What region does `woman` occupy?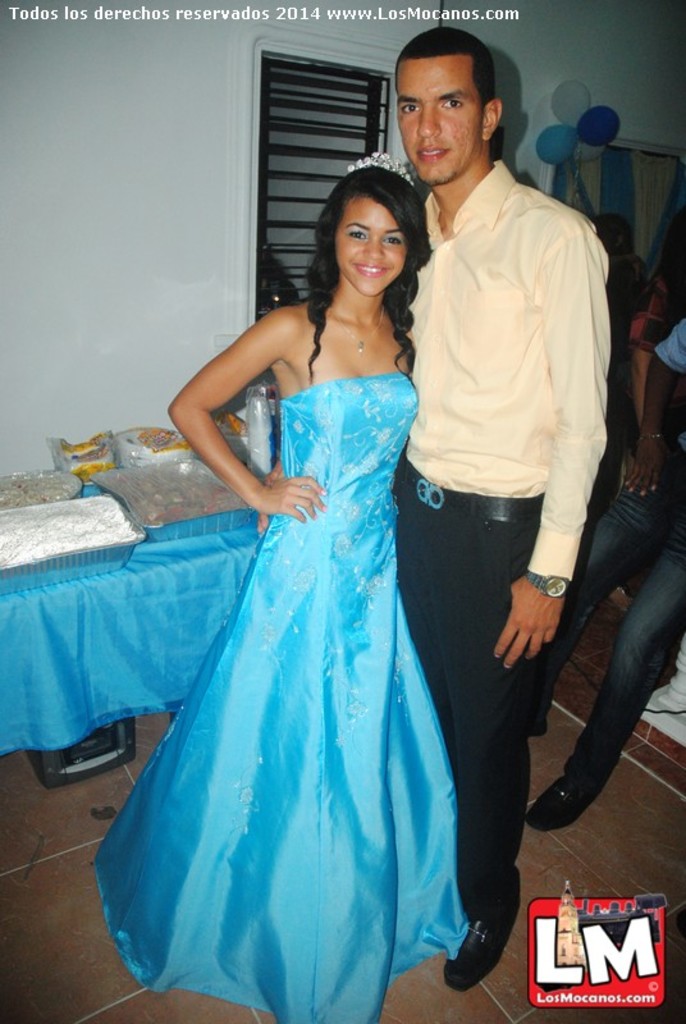
BBox(119, 186, 504, 972).
